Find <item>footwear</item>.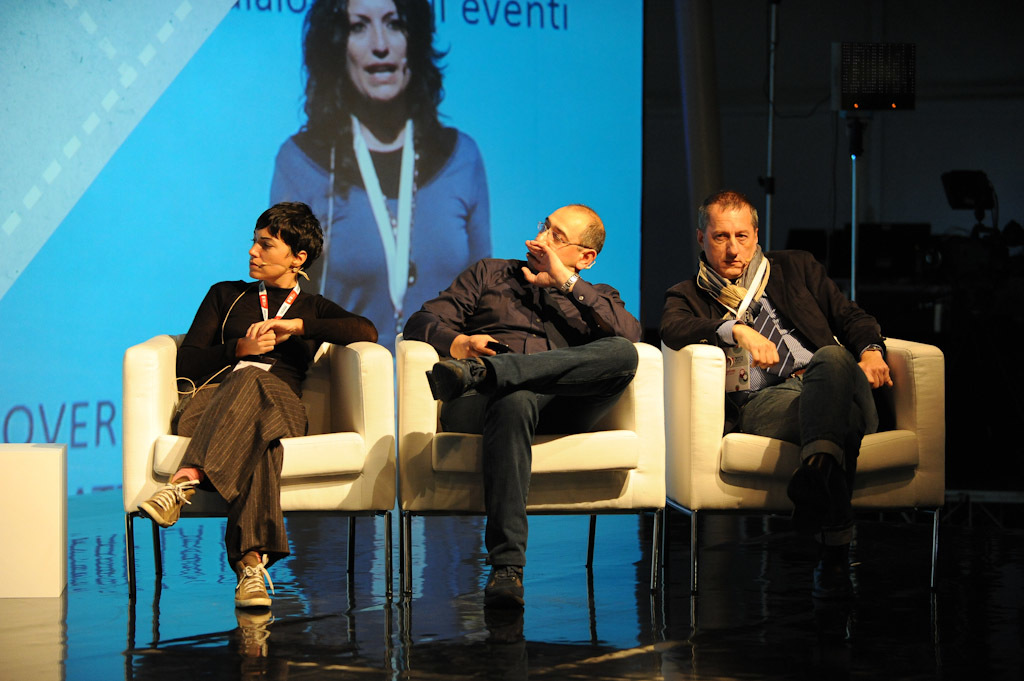
(135,476,188,530).
